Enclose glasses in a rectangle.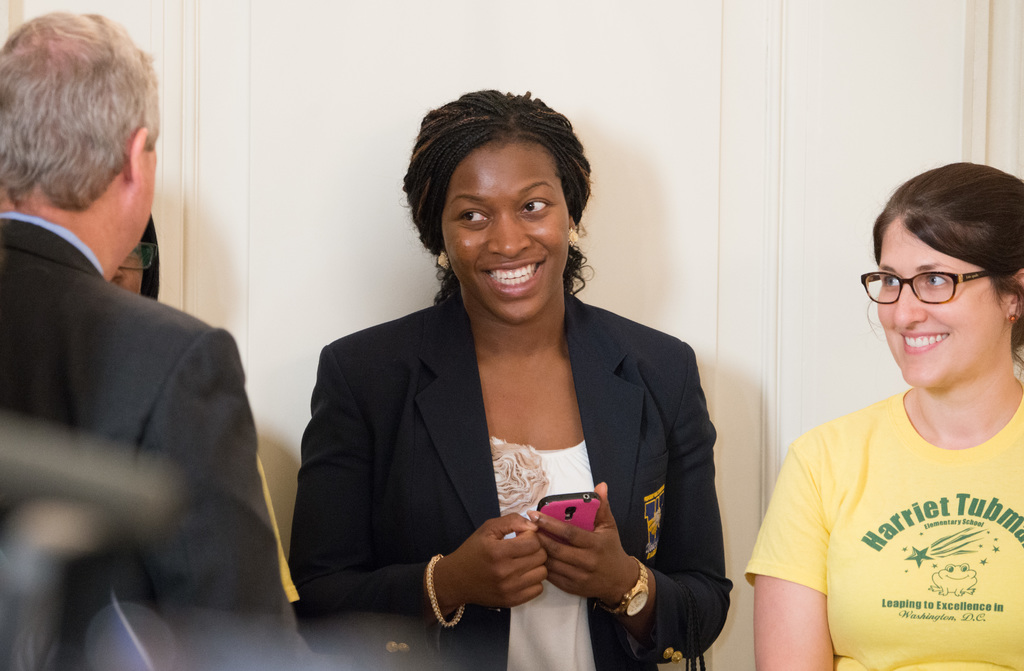
<region>873, 263, 1007, 314</region>.
